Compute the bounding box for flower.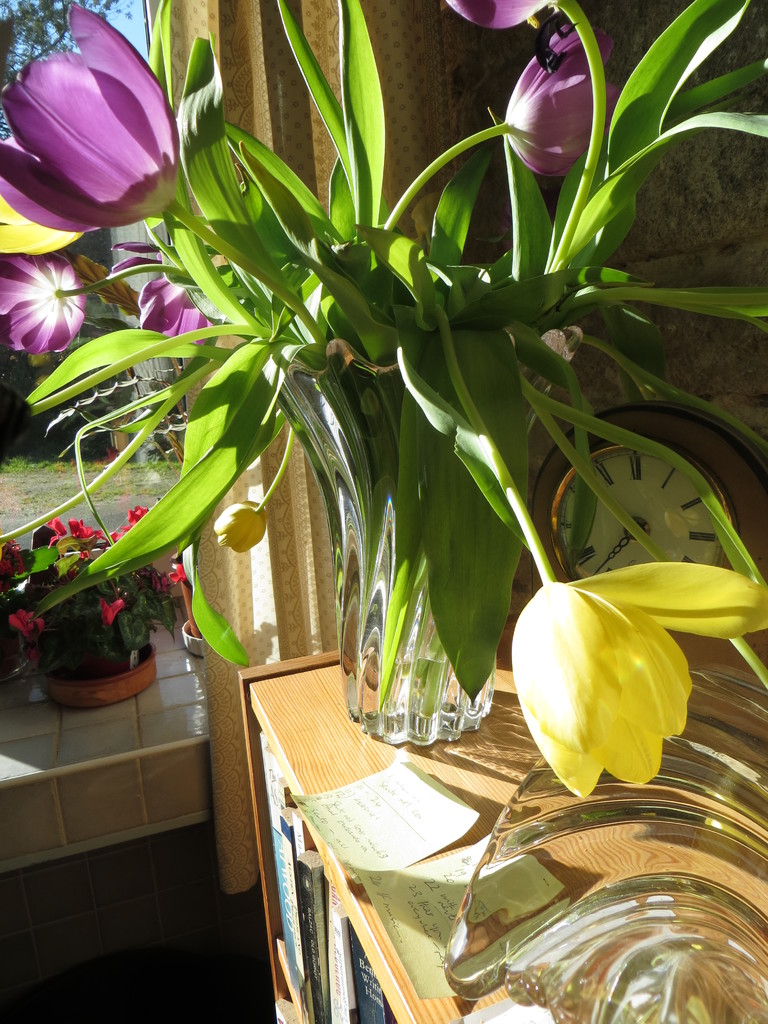
(211, 501, 275, 557).
